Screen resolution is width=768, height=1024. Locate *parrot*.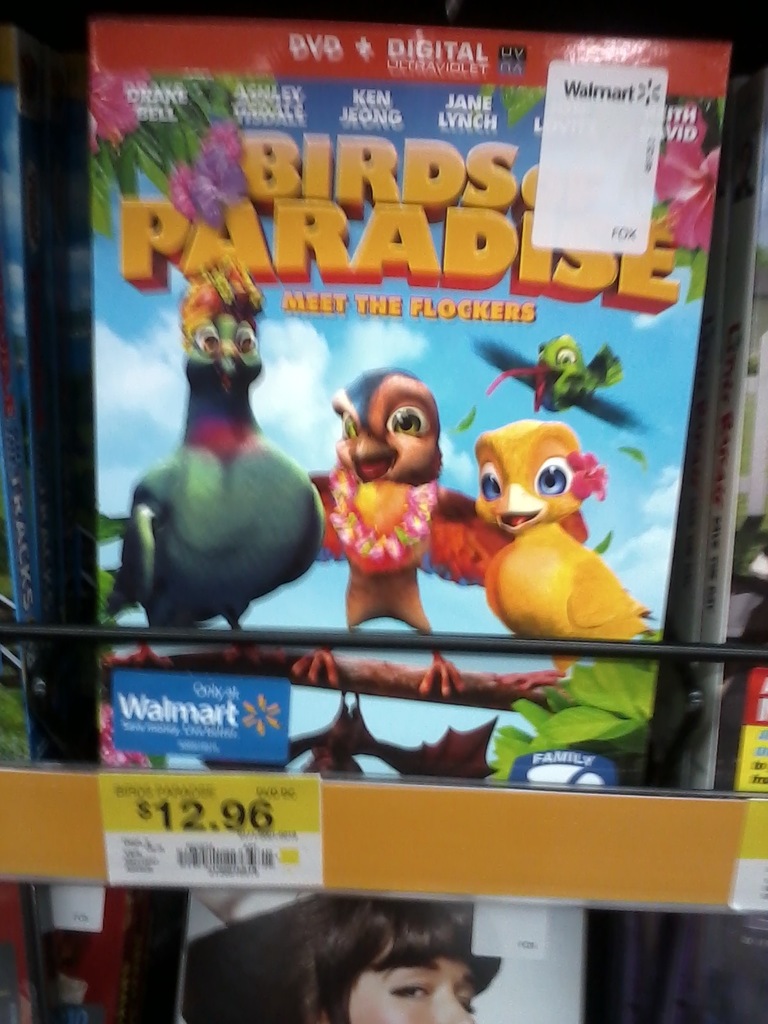
detection(491, 335, 637, 417).
